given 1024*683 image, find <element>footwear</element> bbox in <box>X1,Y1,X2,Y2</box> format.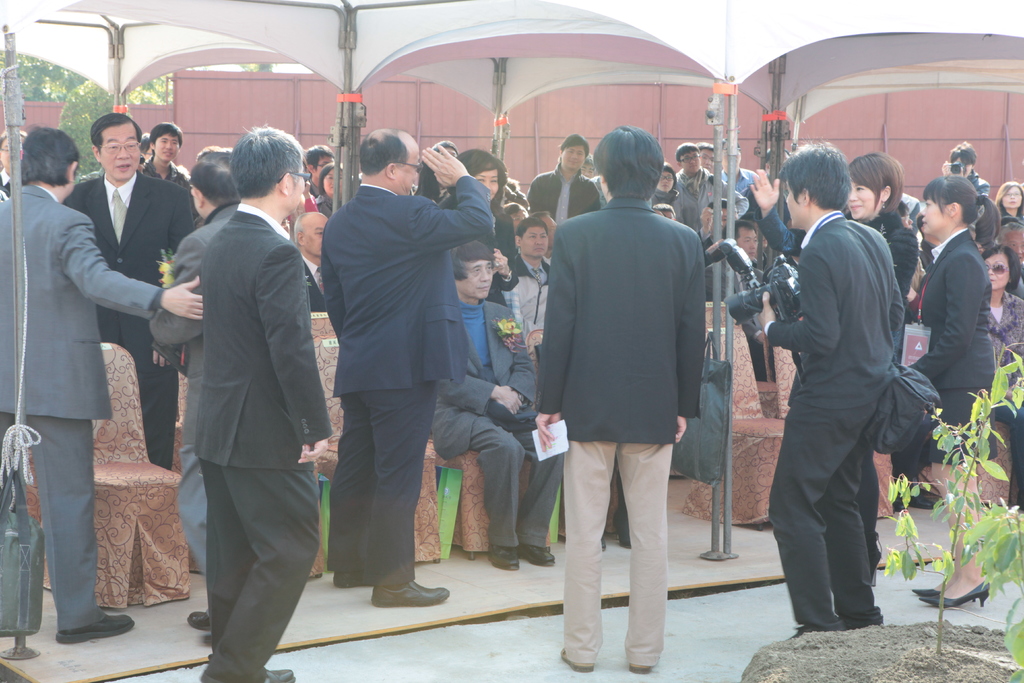
<box>200,664,293,682</box>.
